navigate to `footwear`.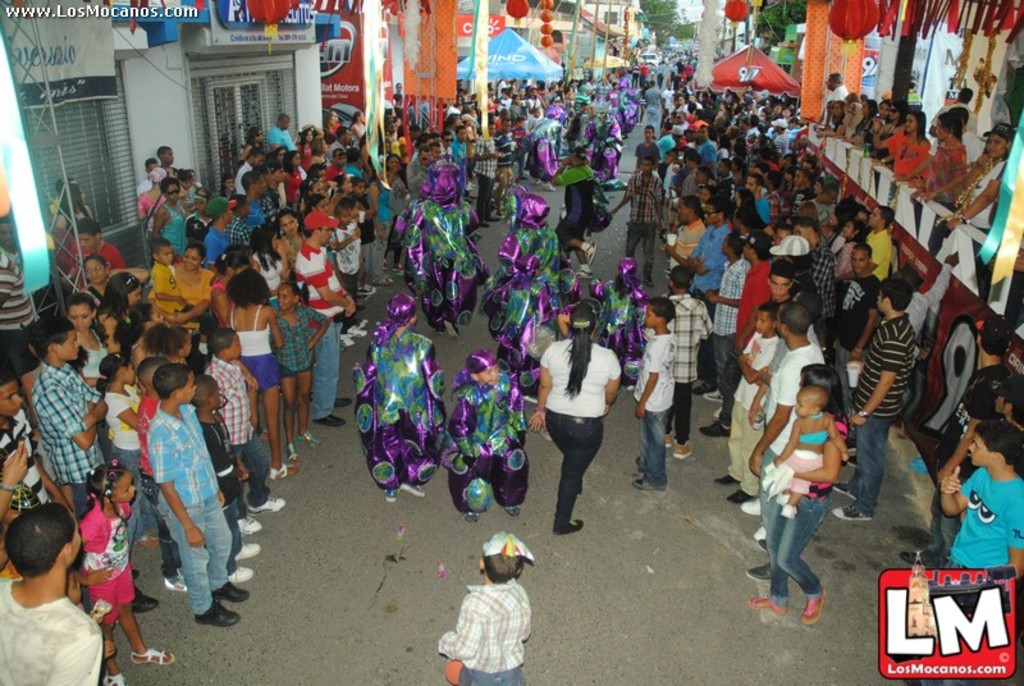
Navigation target: (175,568,186,581).
